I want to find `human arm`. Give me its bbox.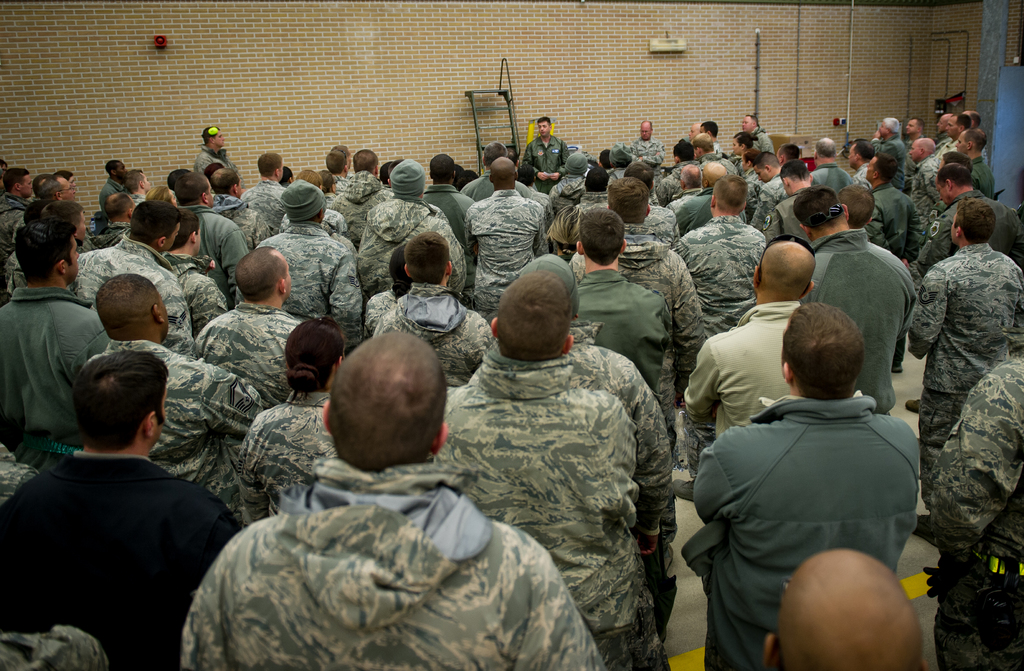
(425, 213, 476, 298).
